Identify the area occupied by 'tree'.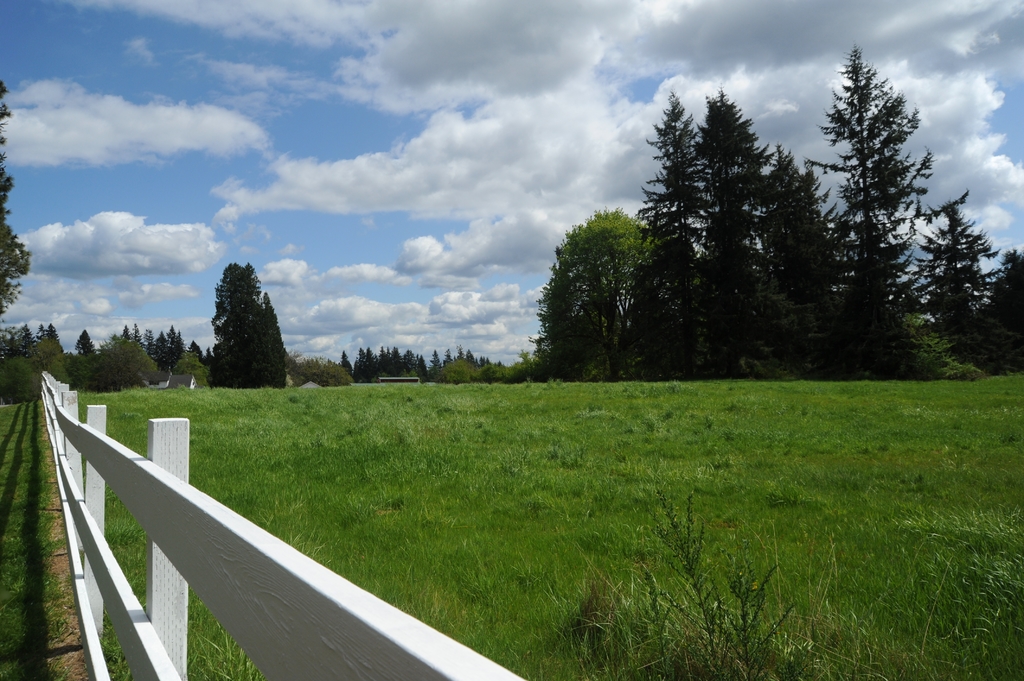
Area: [left=820, top=33, right=938, bottom=397].
